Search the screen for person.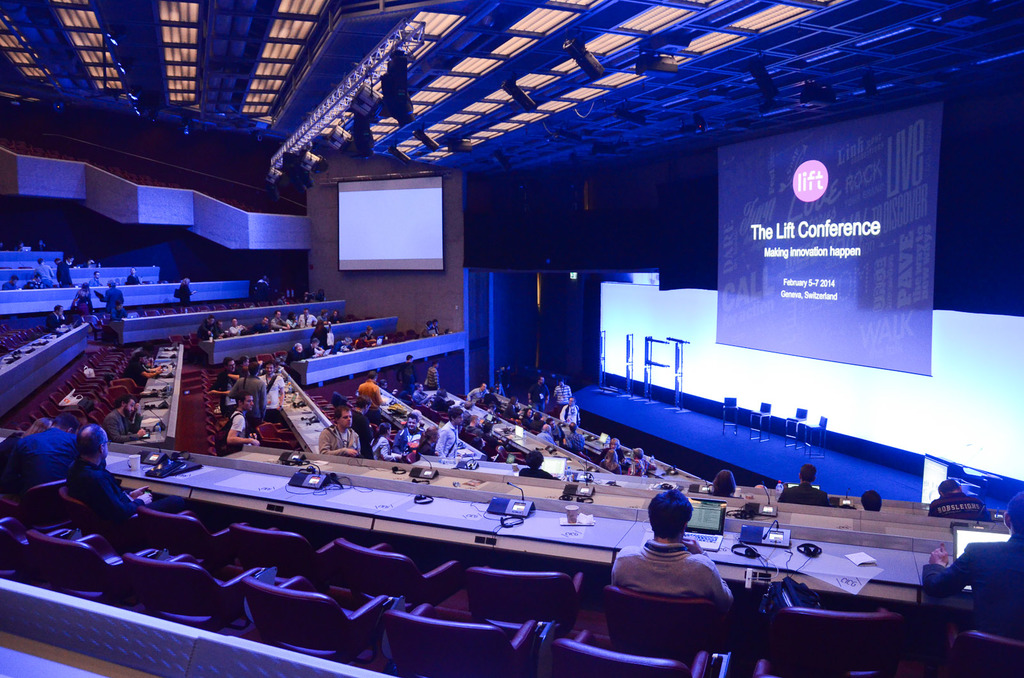
Found at 531, 377, 556, 402.
